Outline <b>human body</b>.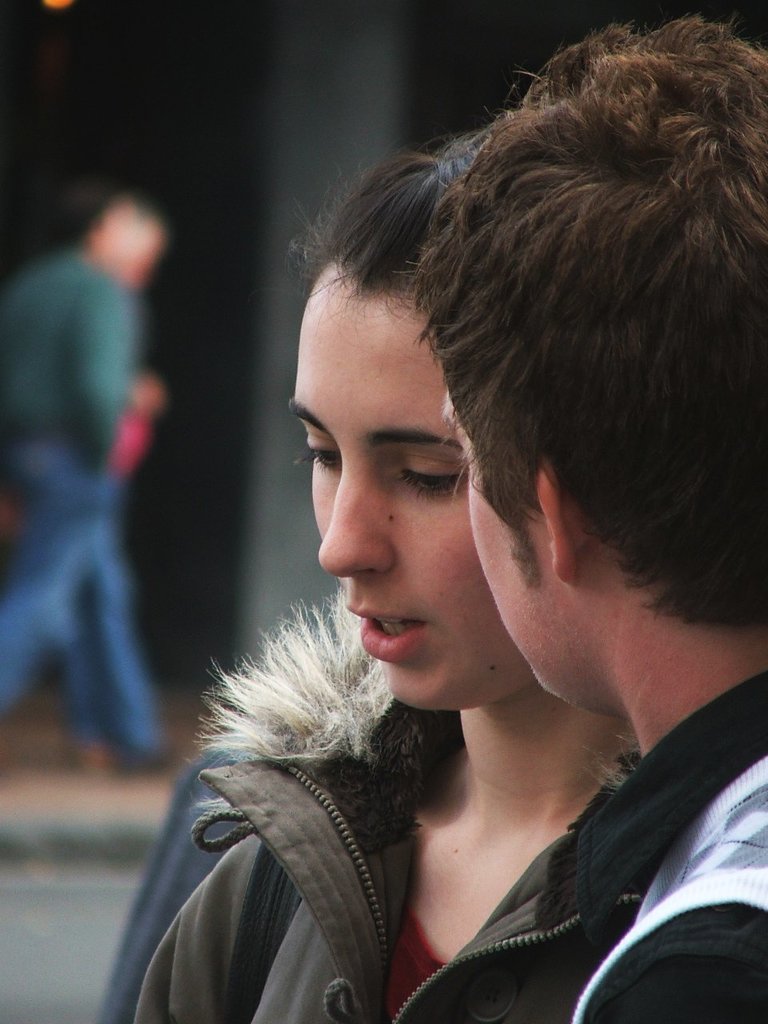
Outline: (left=93, top=143, right=640, bottom=1018).
